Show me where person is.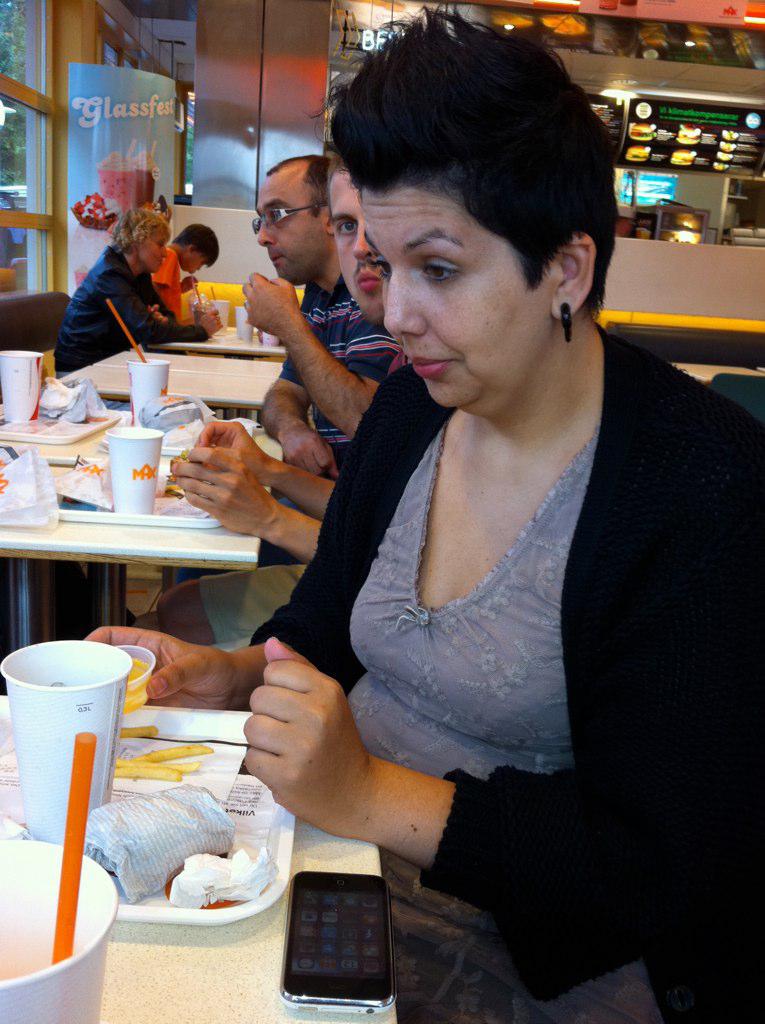
person is at <box>140,151,411,653</box>.
